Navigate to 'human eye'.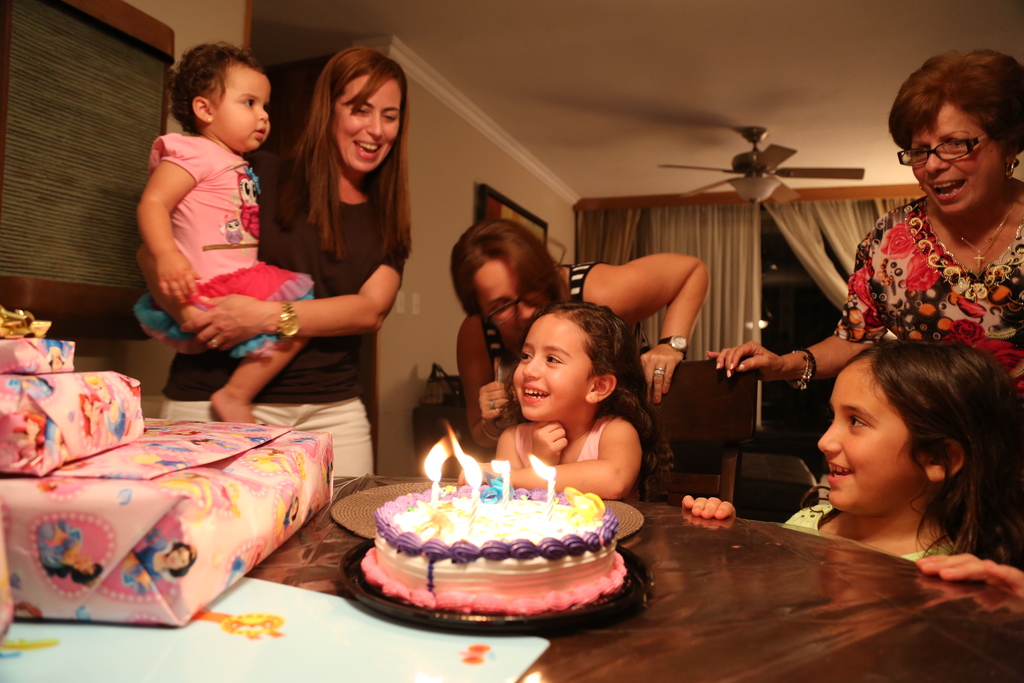
Navigation target: pyautogui.locateOnScreen(240, 96, 254, 108).
